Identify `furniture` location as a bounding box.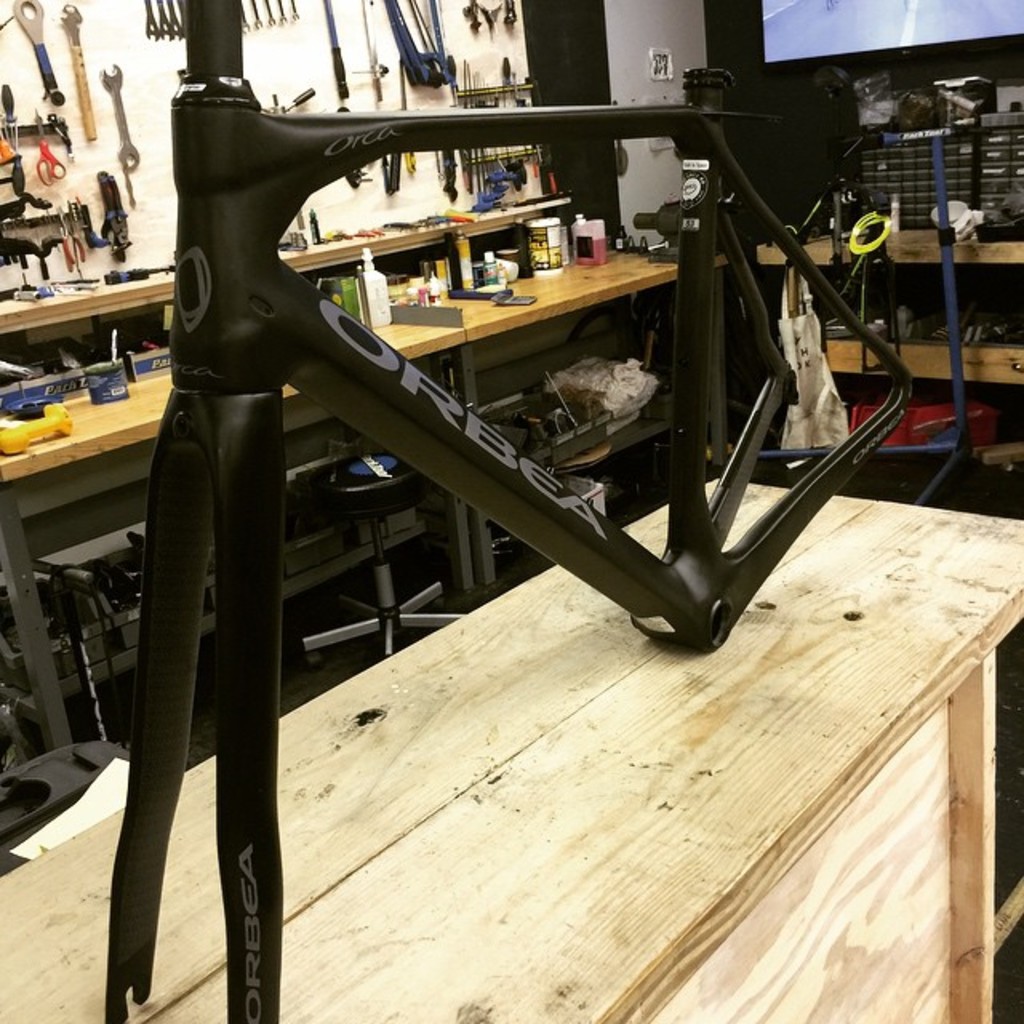
[370, 232, 730, 584].
